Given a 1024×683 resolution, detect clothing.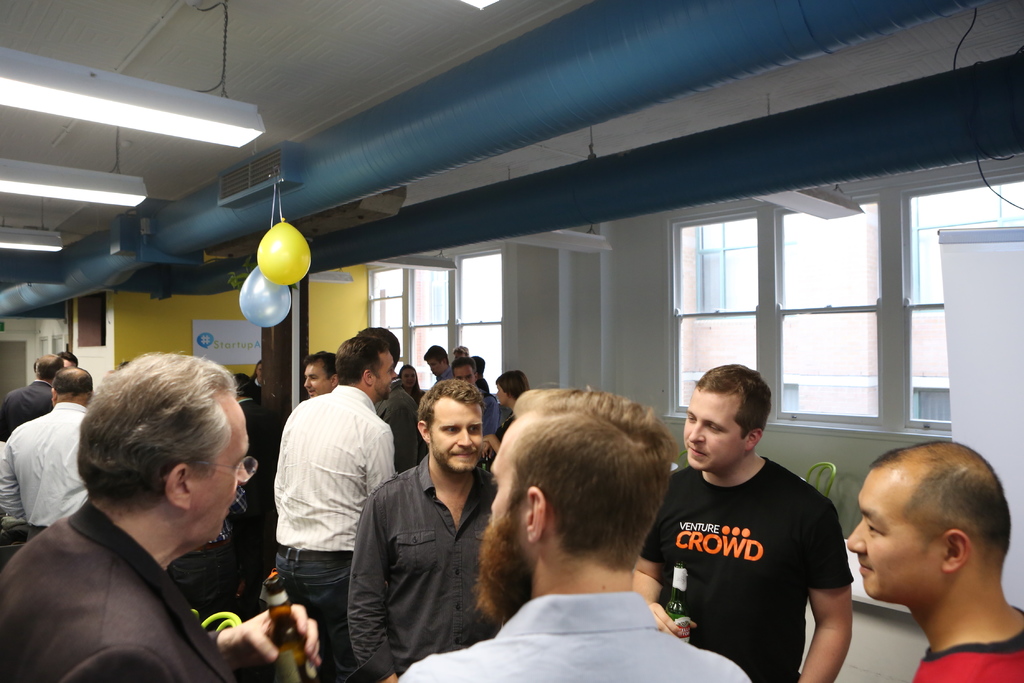
652,440,865,668.
